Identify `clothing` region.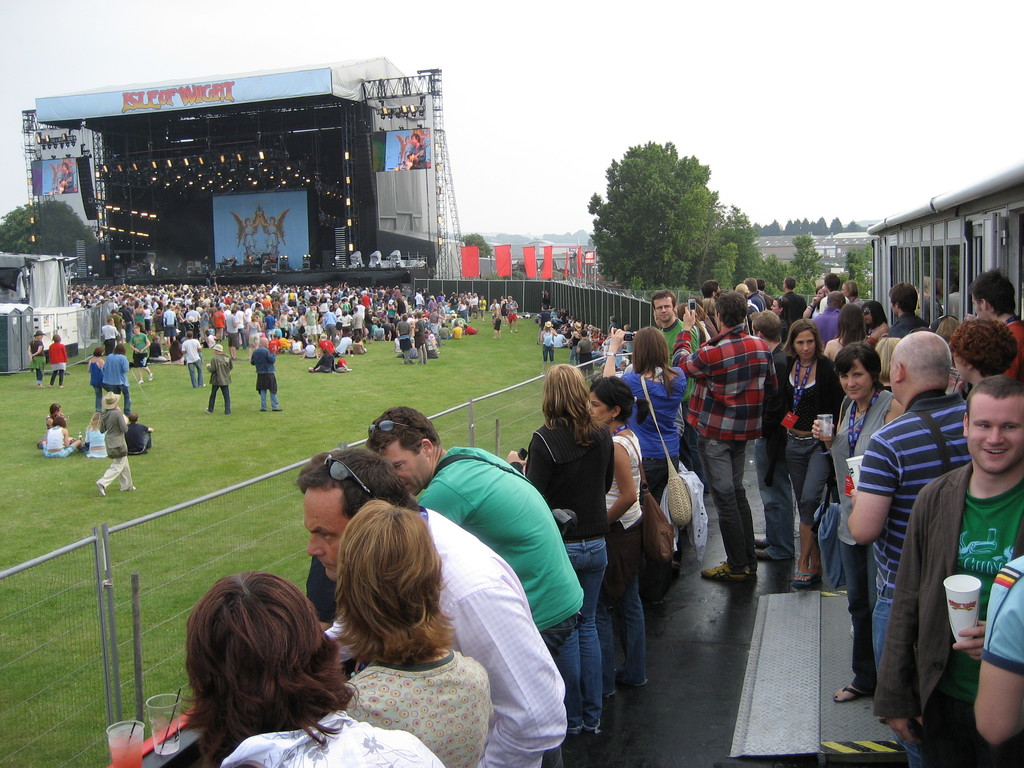
Region: 182/337/202/385.
